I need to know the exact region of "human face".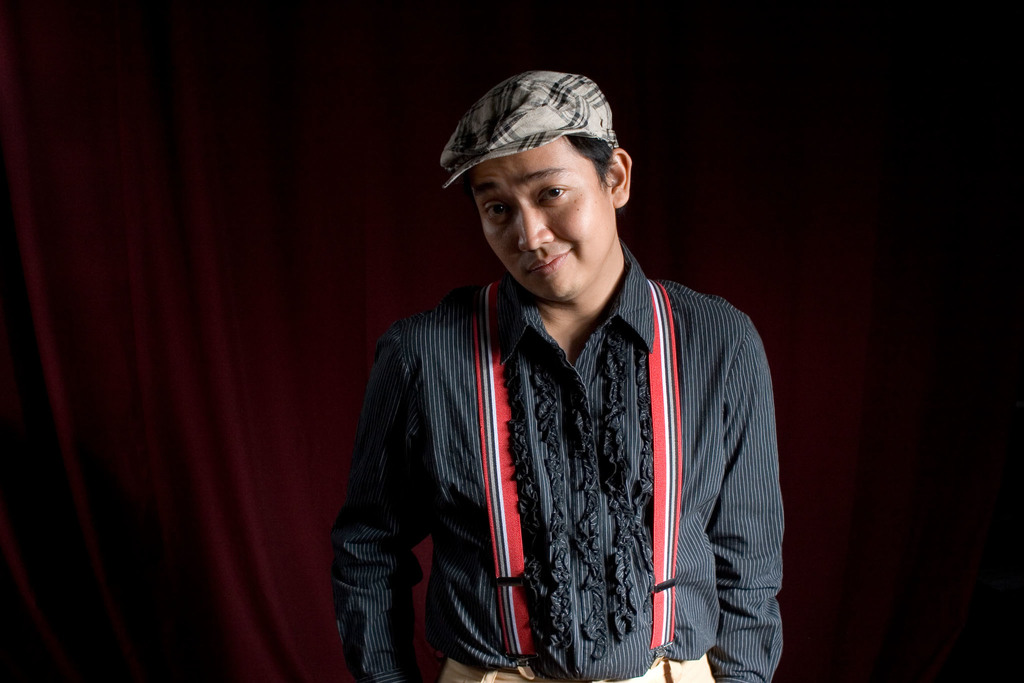
Region: bbox=(463, 131, 616, 303).
